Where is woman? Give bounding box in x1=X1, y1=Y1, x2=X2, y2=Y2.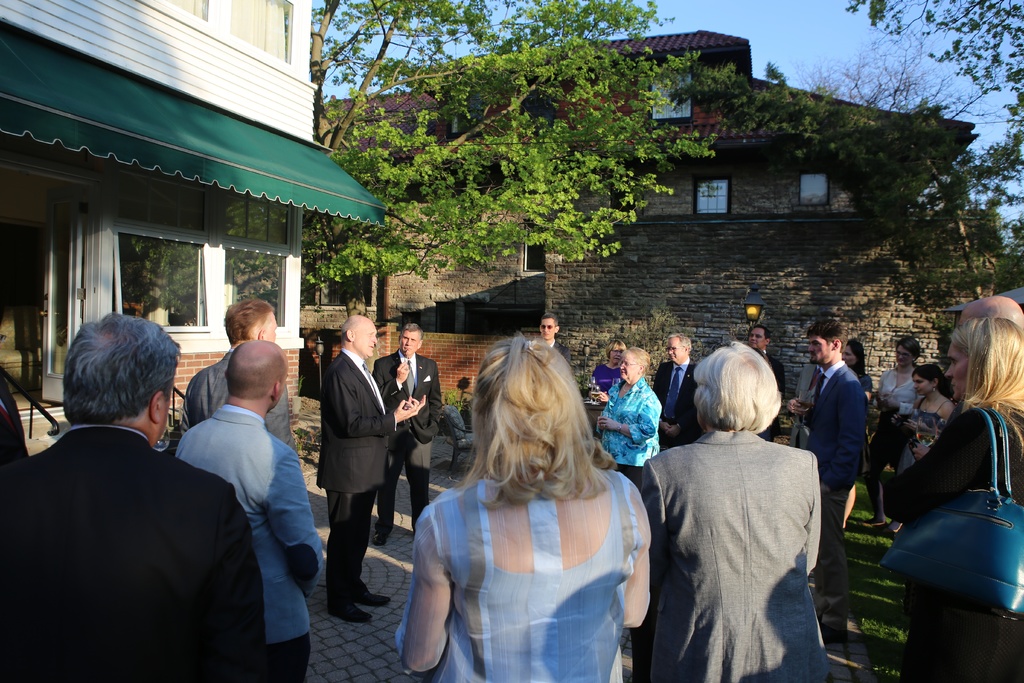
x1=859, y1=336, x2=922, y2=527.
